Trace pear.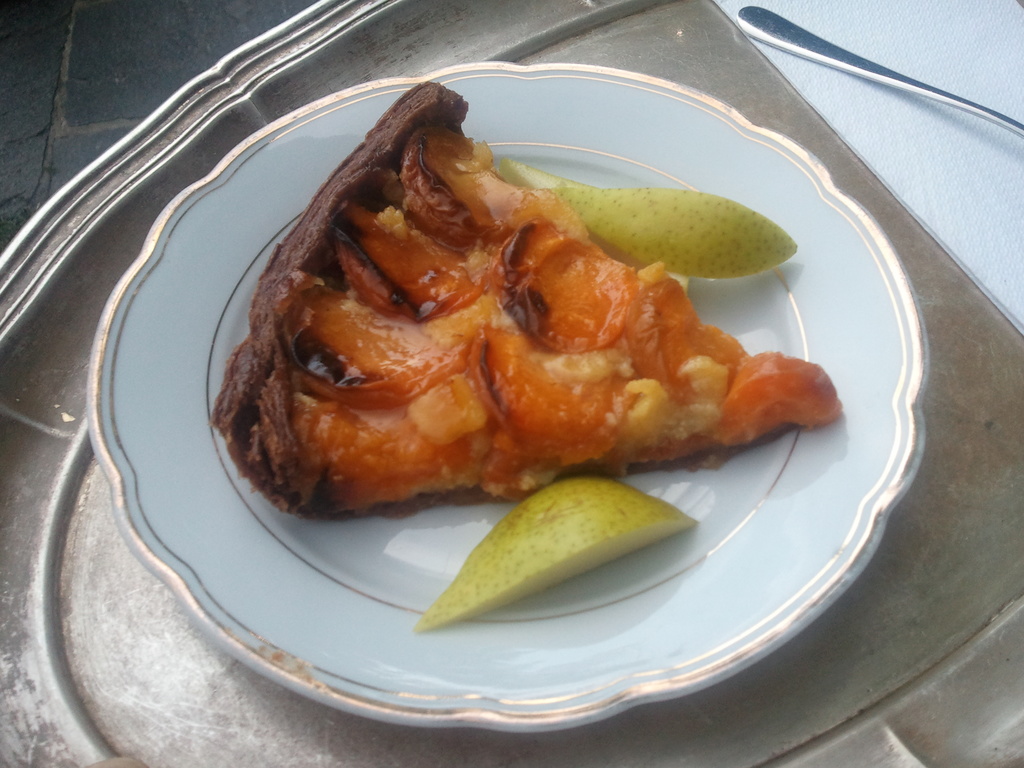
Traced to {"x1": 494, "y1": 158, "x2": 804, "y2": 284}.
